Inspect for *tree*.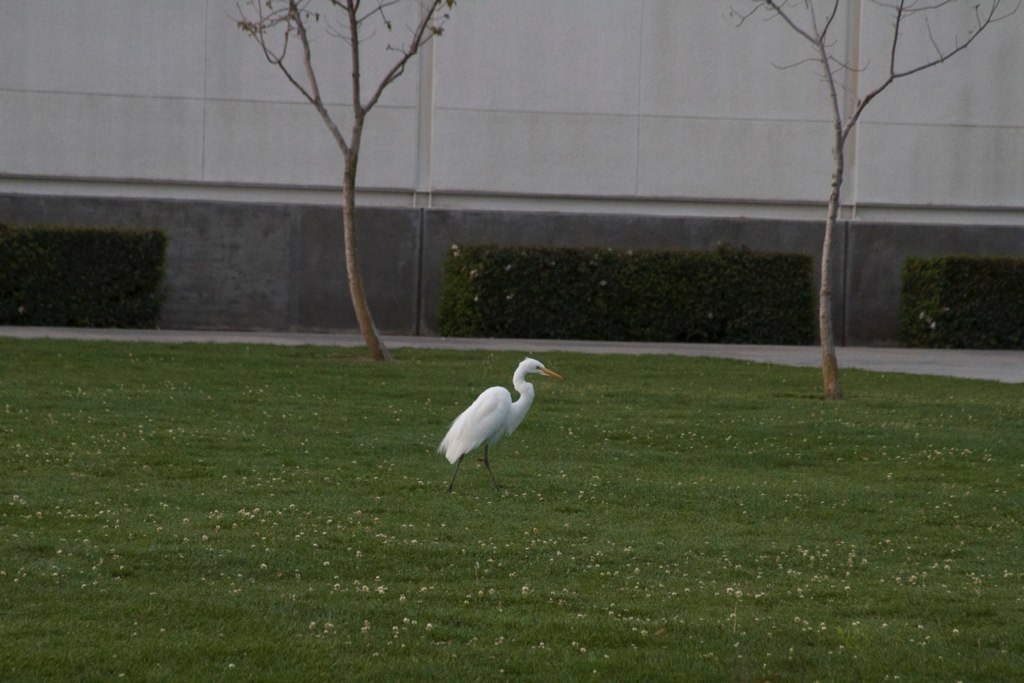
Inspection: 227:0:459:355.
